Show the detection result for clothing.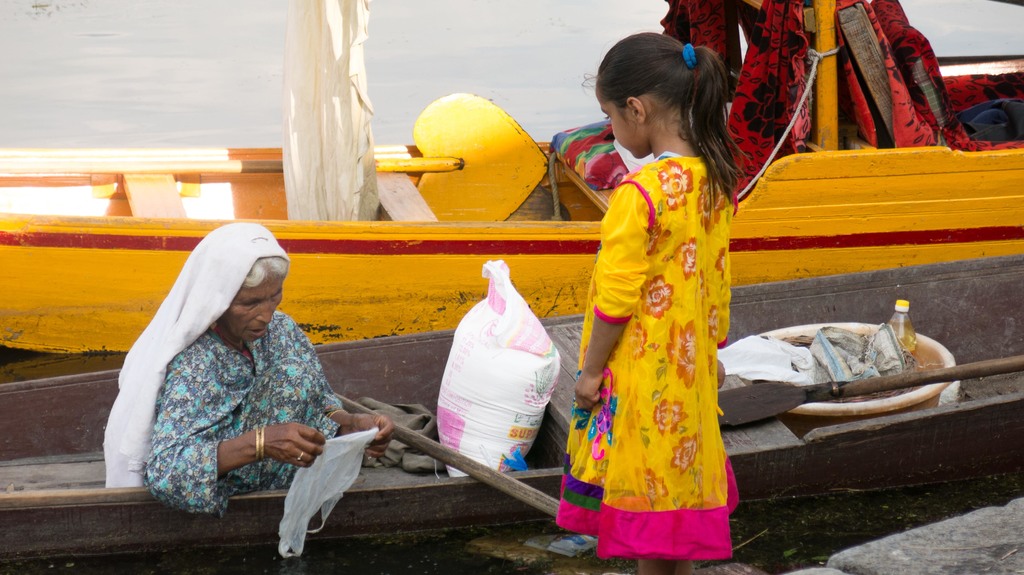
rect(667, 1, 968, 196).
